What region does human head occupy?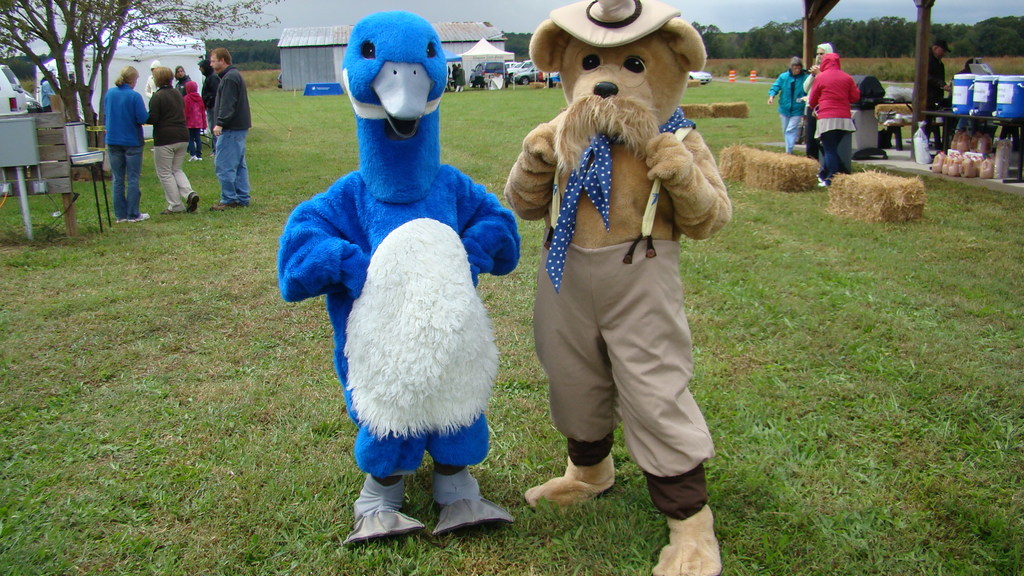
207:47:232:72.
